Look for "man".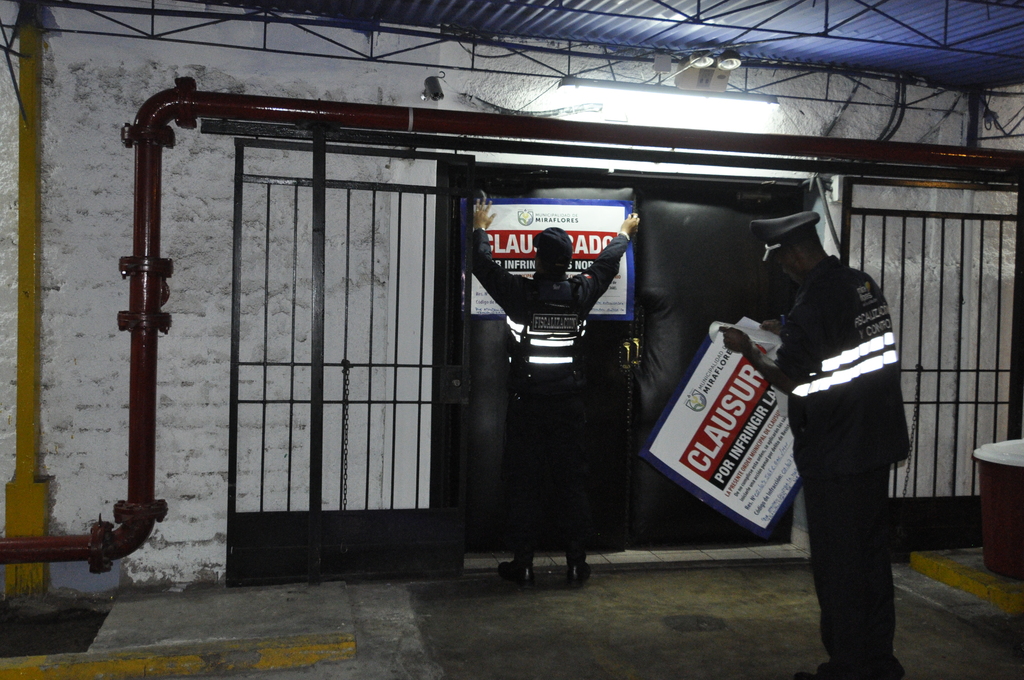
Found: <bbox>722, 210, 913, 672</bbox>.
